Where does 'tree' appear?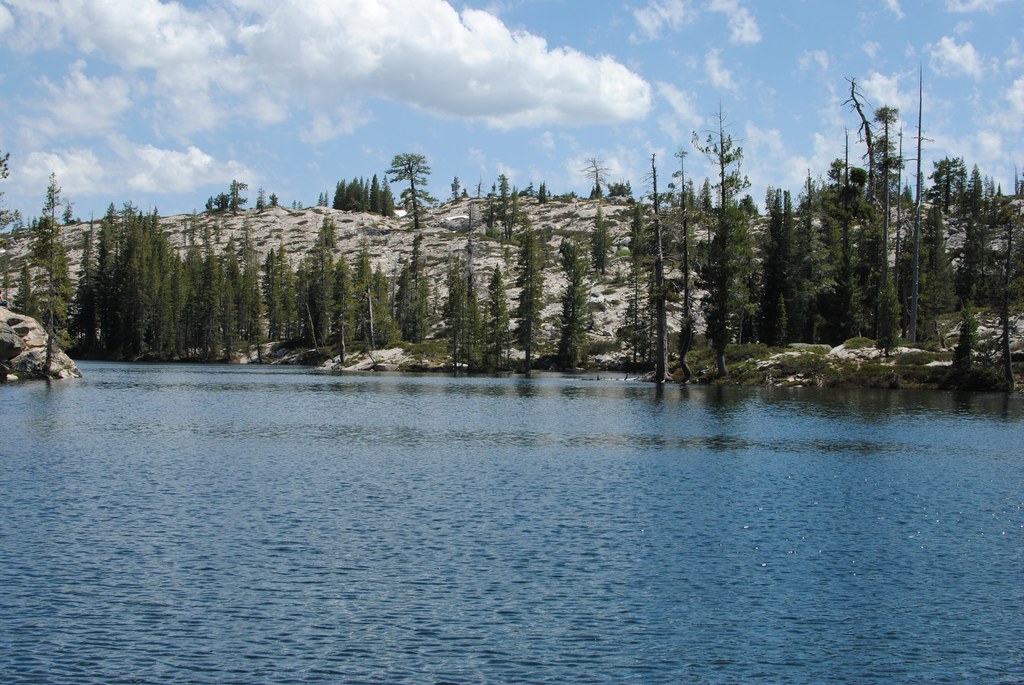
Appears at 176, 216, 231, 337.
